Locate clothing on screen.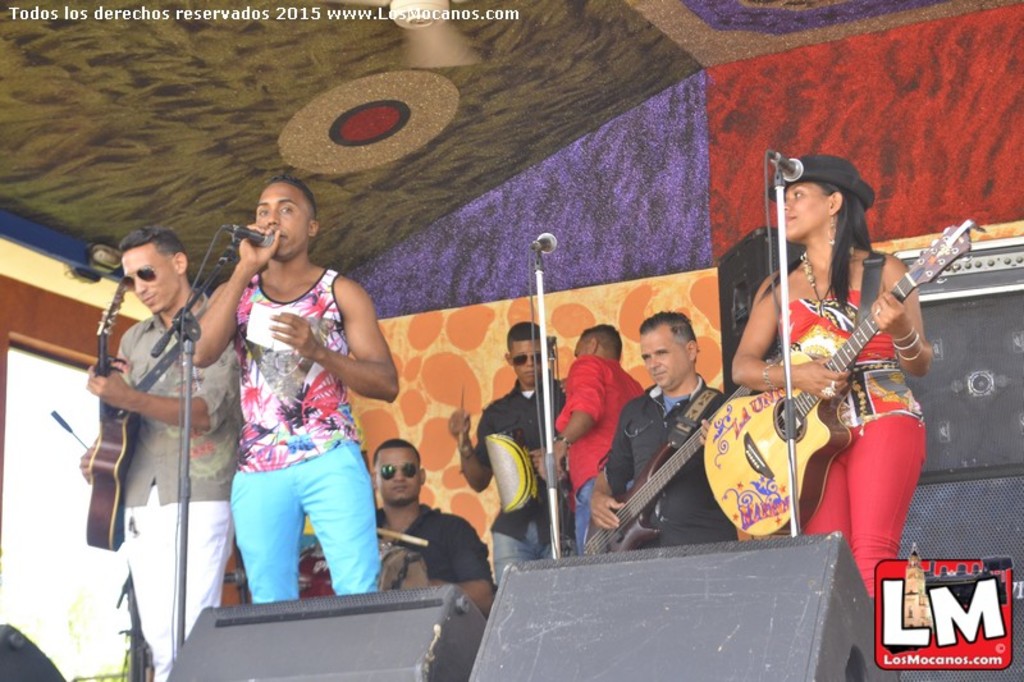
On screen at (x1=375, y1=505, x2=489, y2=585).
